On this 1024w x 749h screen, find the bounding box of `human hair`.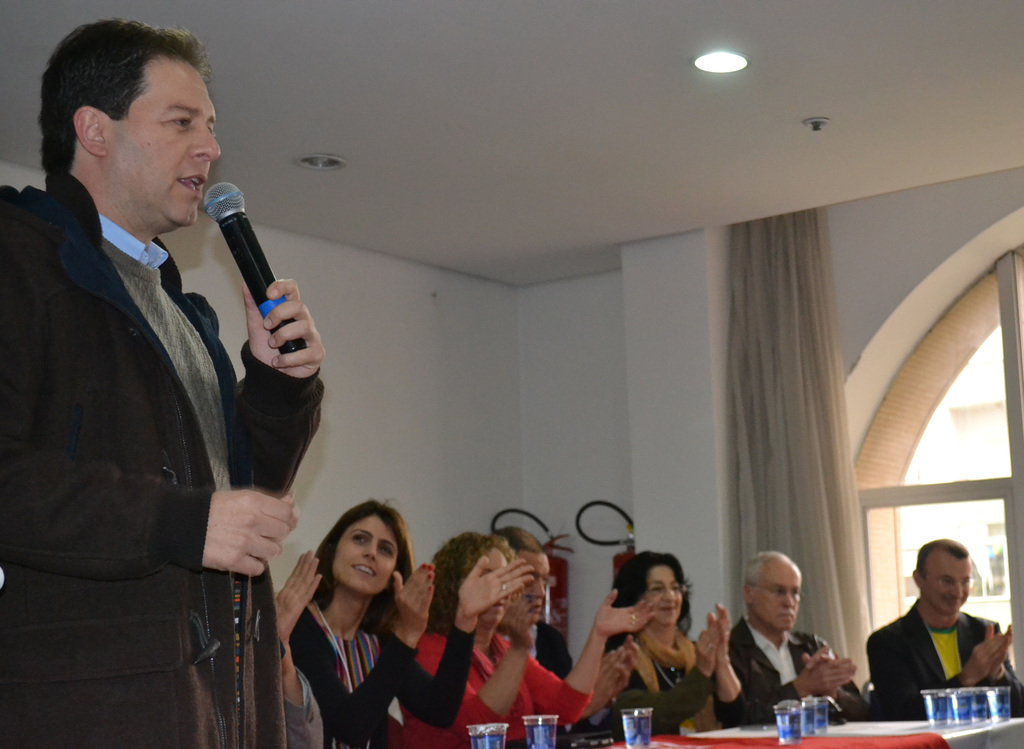
Bounding box: 315:495:414:615.
